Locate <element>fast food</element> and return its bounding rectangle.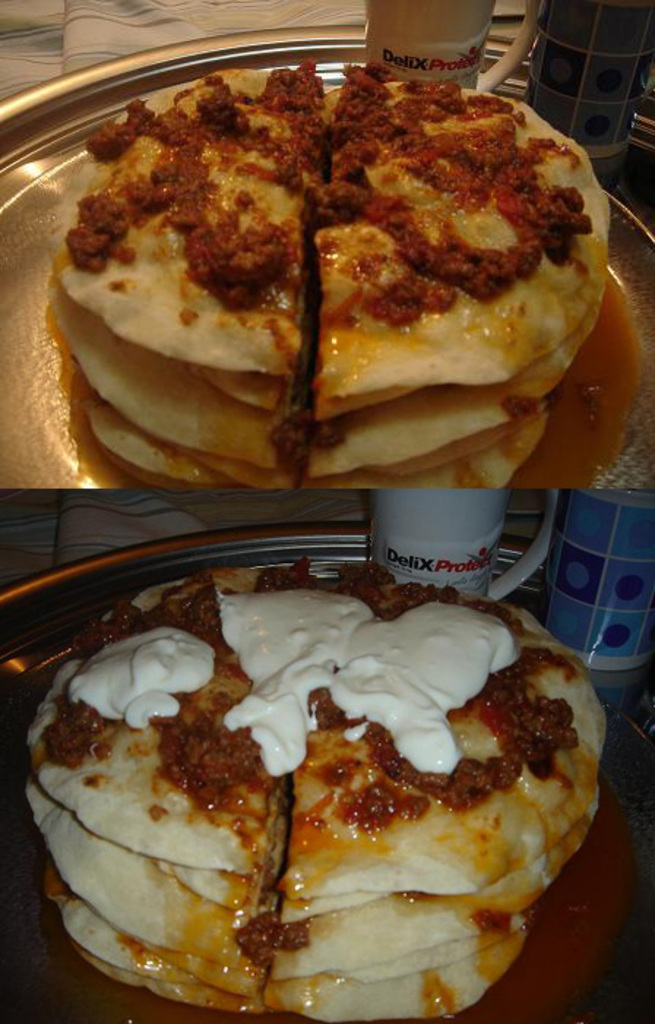
region(12, 544, 623, 1023).
